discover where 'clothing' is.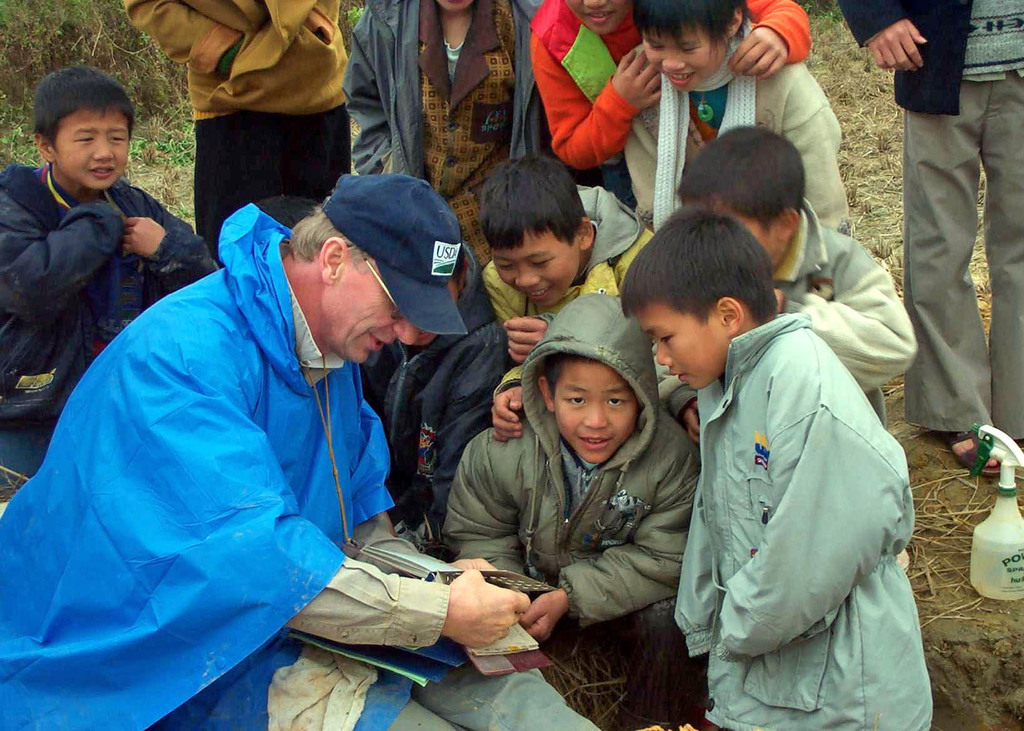
Discovered at rect(836, 0, 1023, 440).
